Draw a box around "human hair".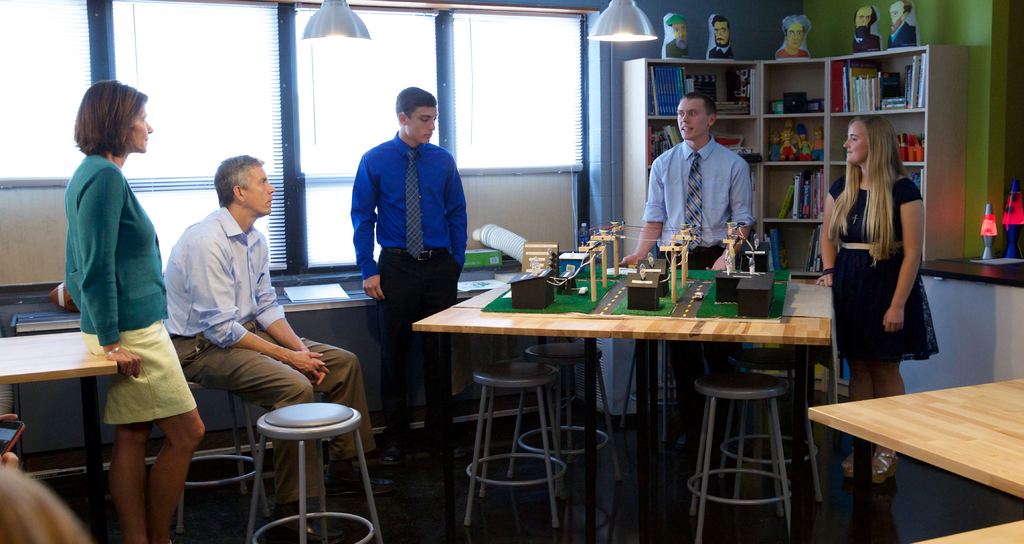
[212,155,263,207].
